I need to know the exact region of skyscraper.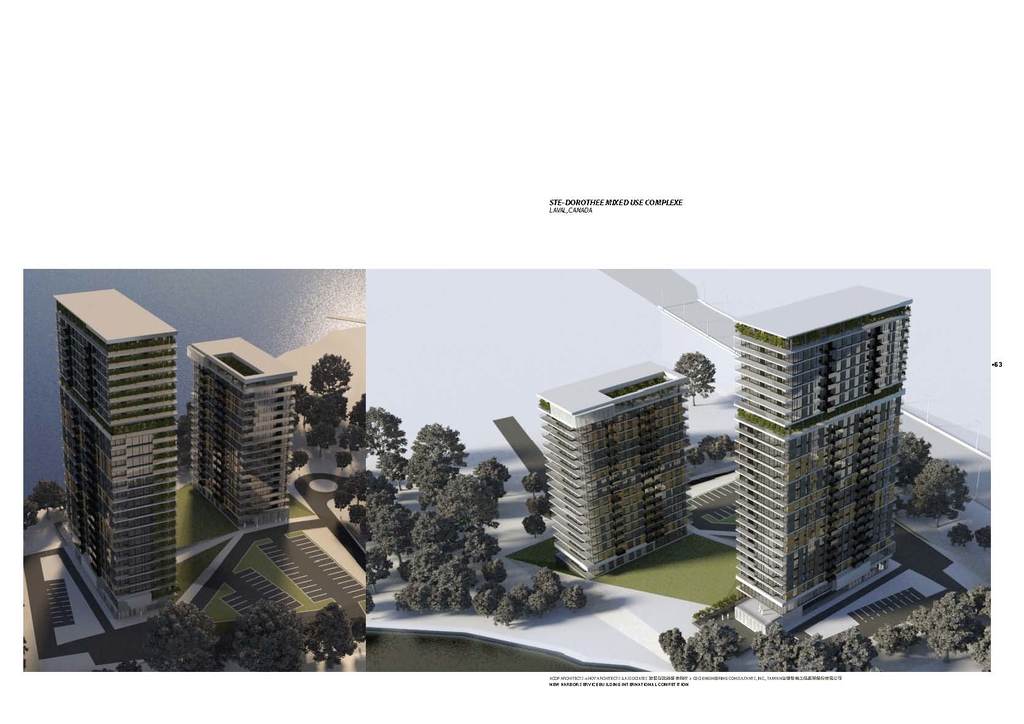
Region: box(706, 298, 929, 654).
